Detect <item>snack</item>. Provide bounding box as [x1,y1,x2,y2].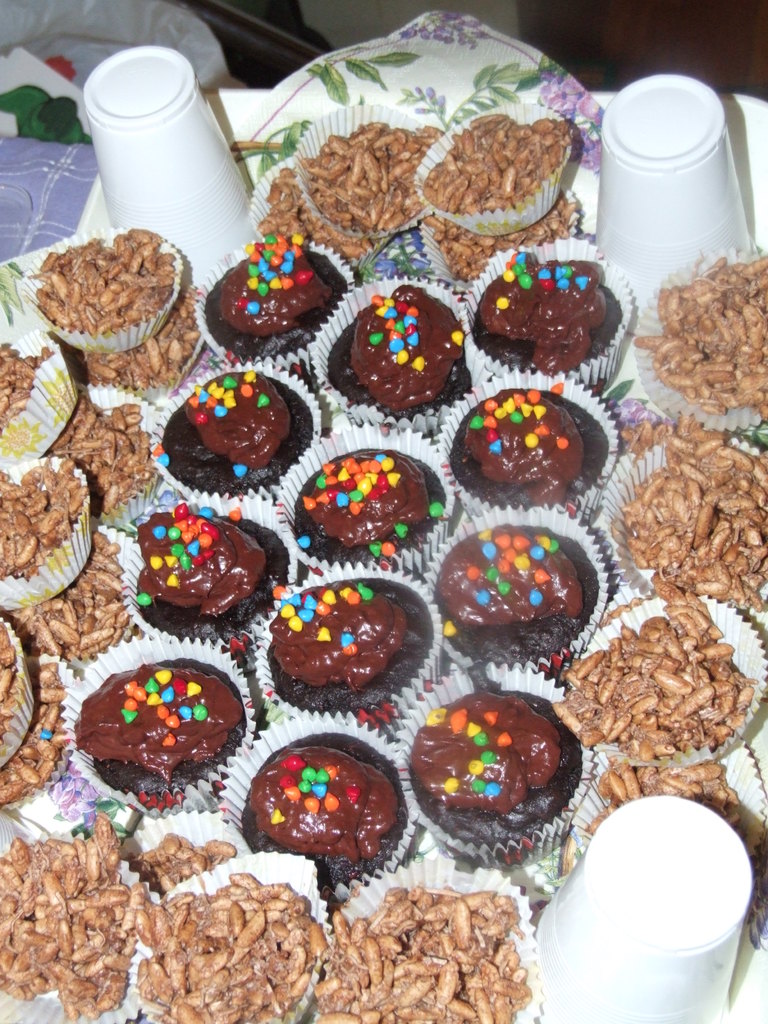
[76,660,244,796].
